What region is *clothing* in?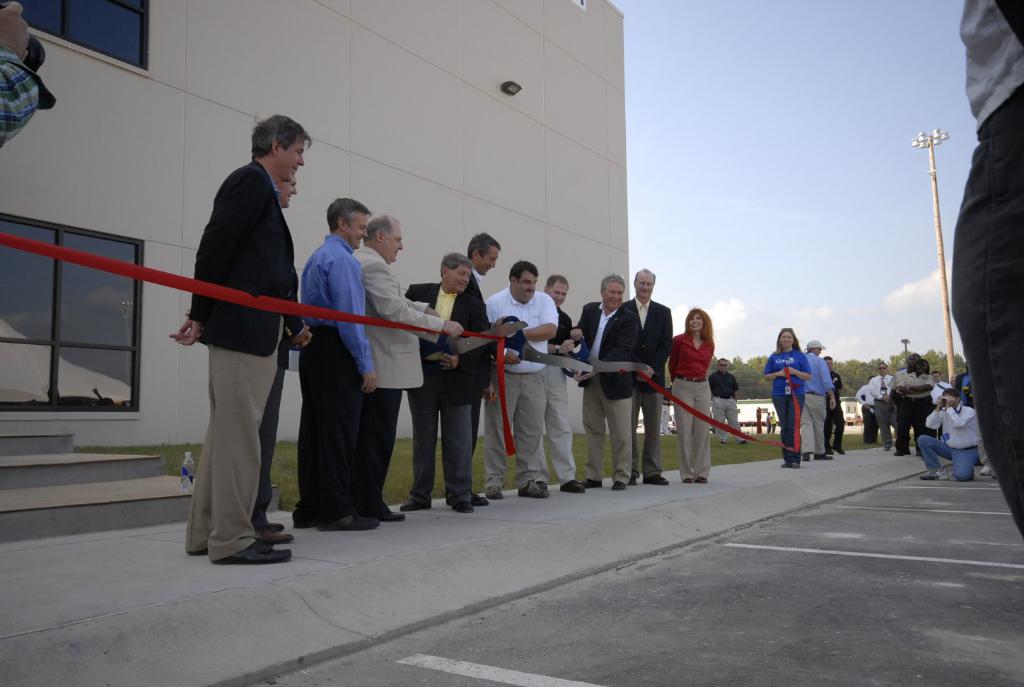
region(297, 230, 372, 523).
